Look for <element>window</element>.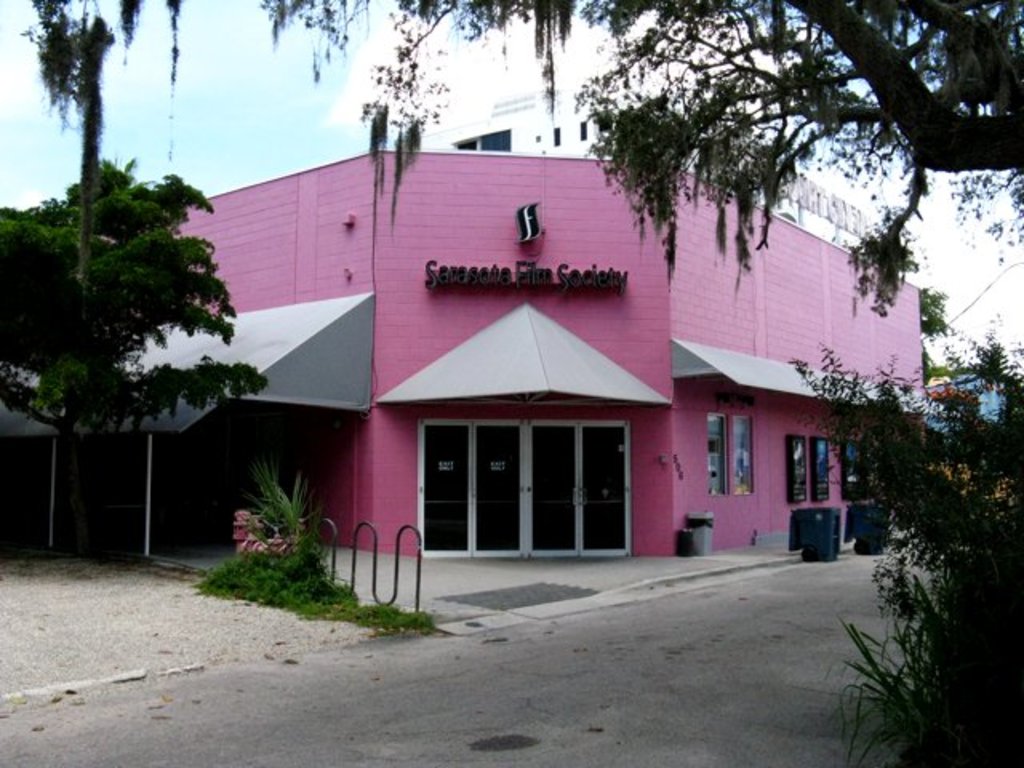
Found: detection(450, 123, 522, 162).
